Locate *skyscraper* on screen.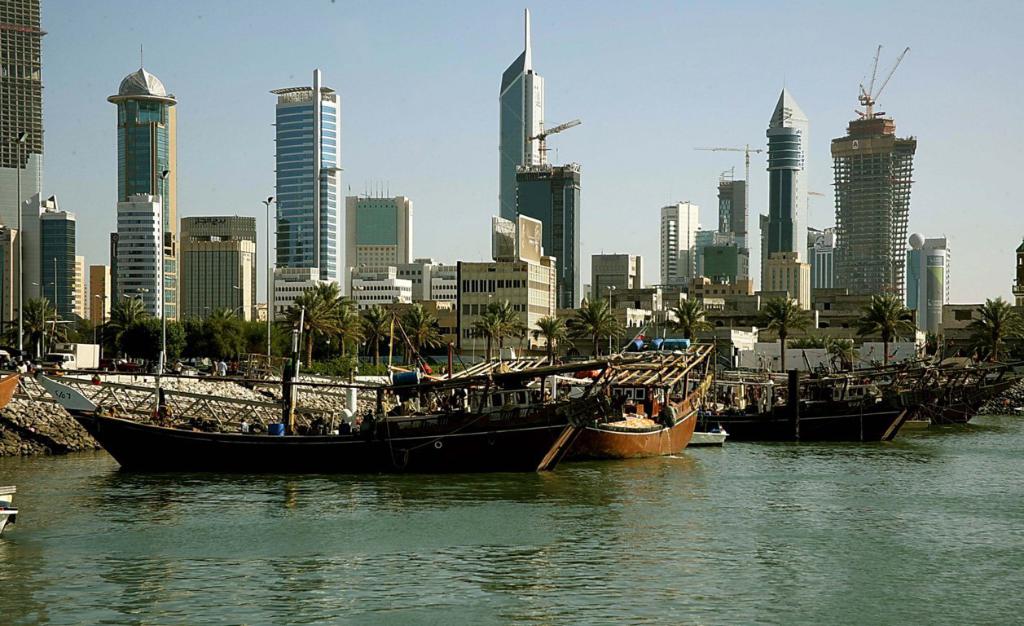
On screen at bbox=(37, 192, 75, 340).
